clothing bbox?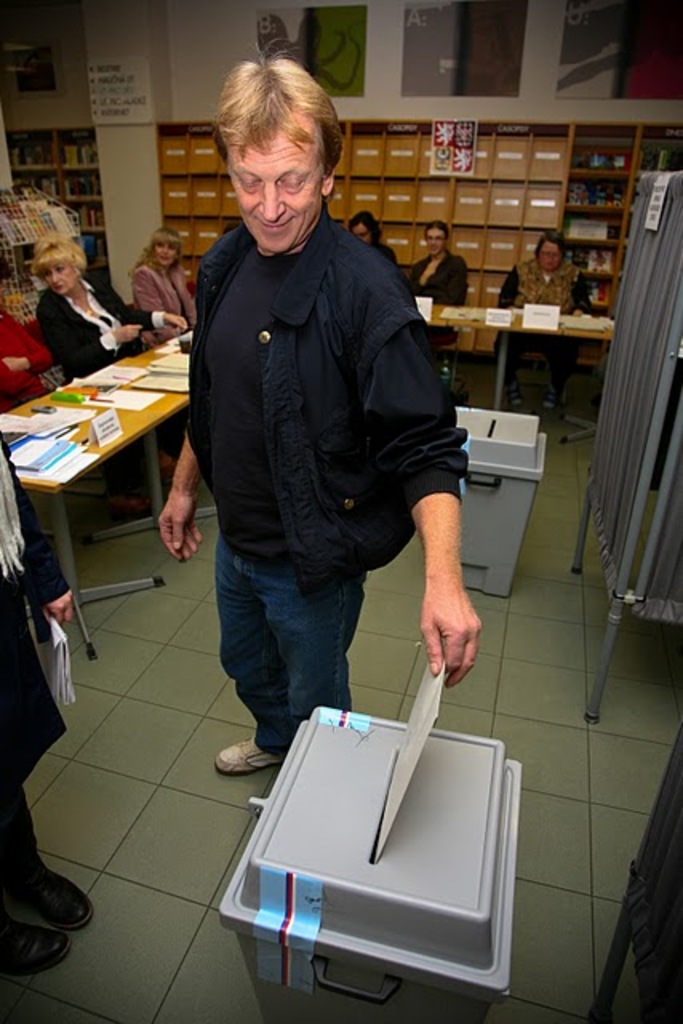
{"x1": 165, "y1": 50, "x2": 483, "y2": 774}
